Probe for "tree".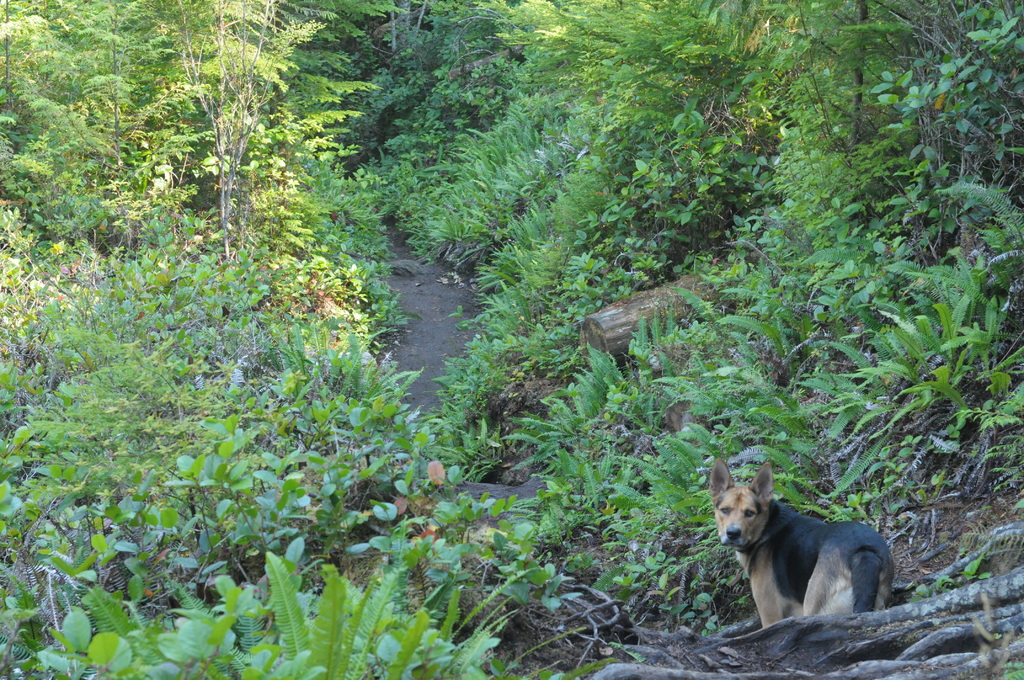
Probe result: [x1=140, y1=0, x2=327, y2=260].
